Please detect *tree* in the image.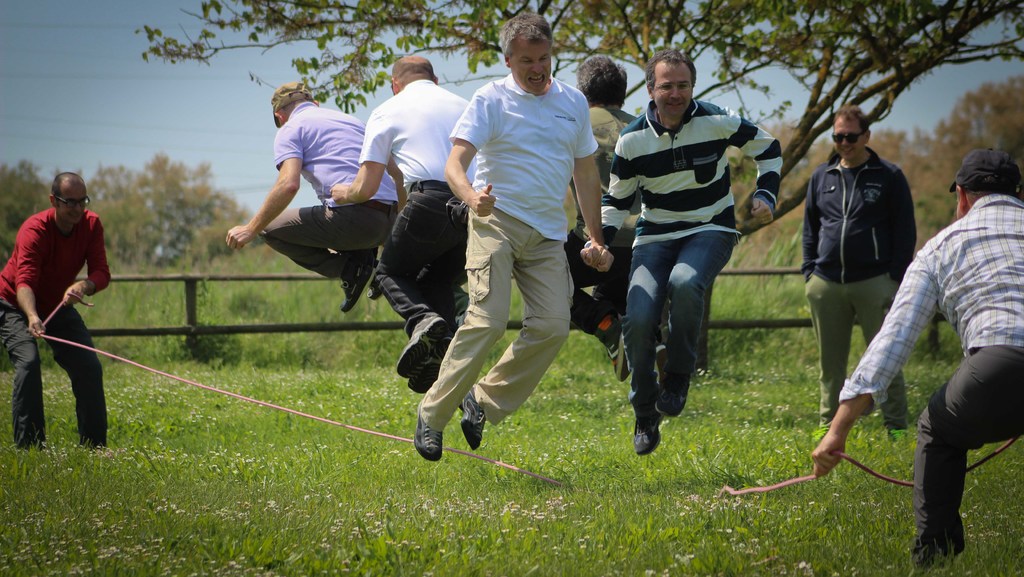
locate(84, 155, 248, 269).
